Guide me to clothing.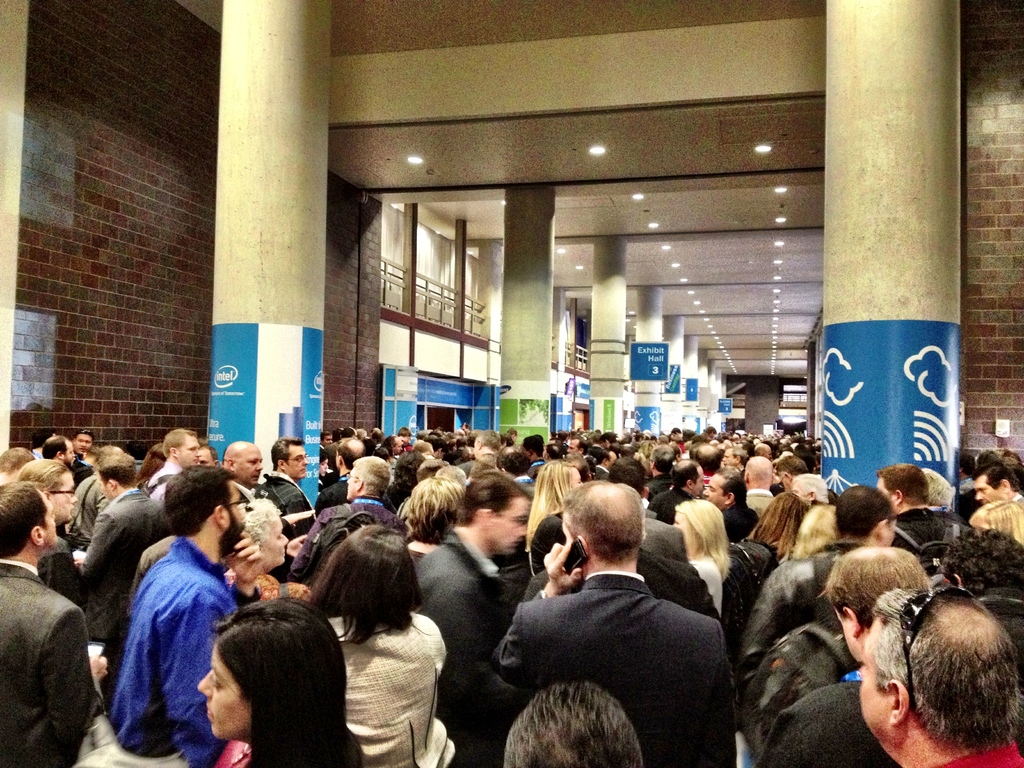
Guidance: [left=410, top=532, right=508, bottom=766].
